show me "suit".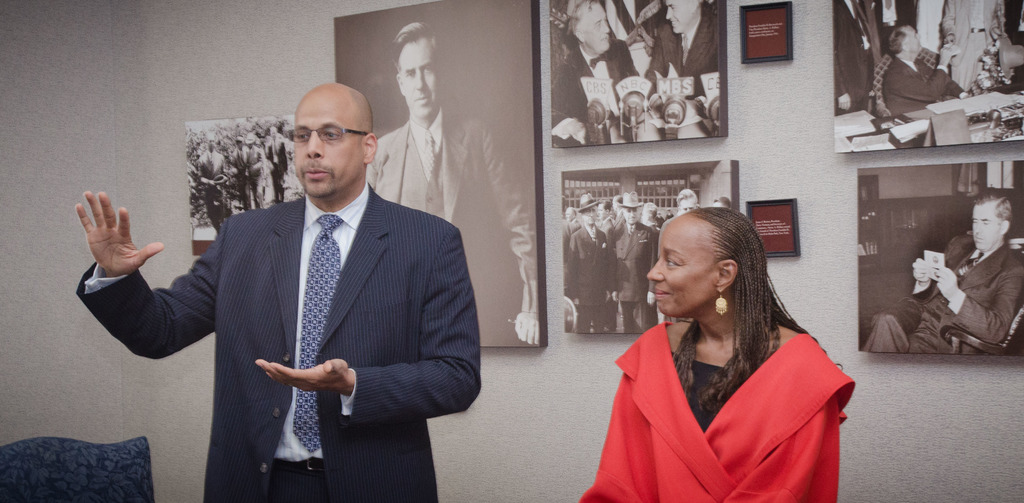
"suit" is here: [left=833, top=2, right=874, bottom=101].
